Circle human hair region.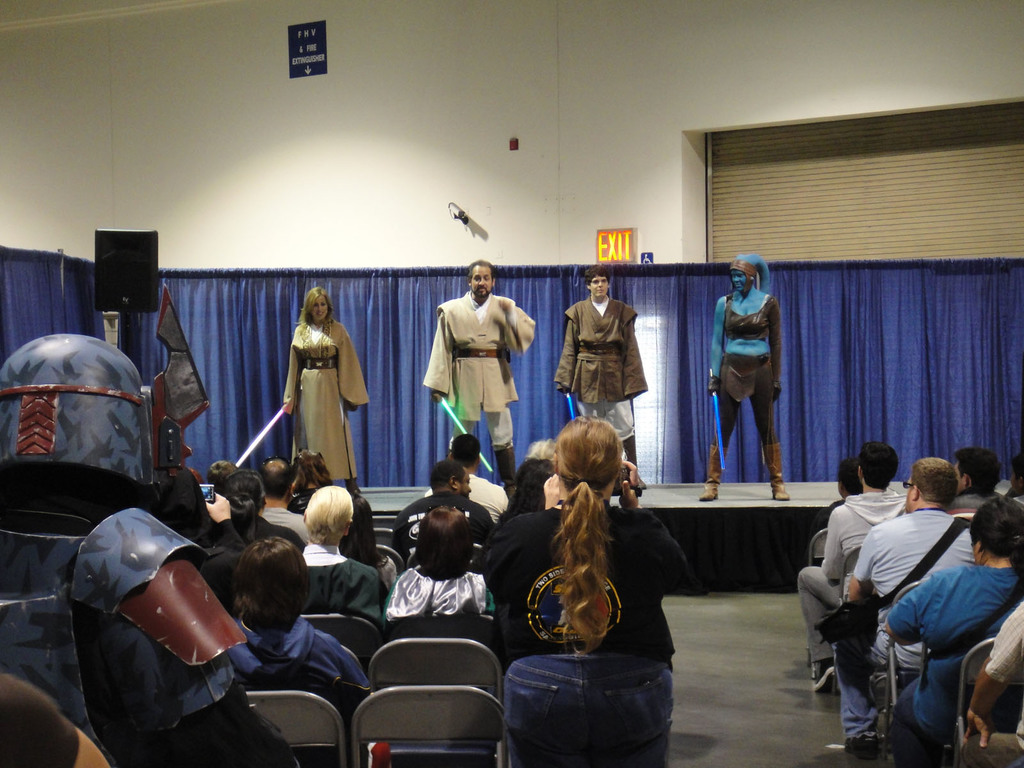
Region: <region>206, 458, 238, 497</region>.
